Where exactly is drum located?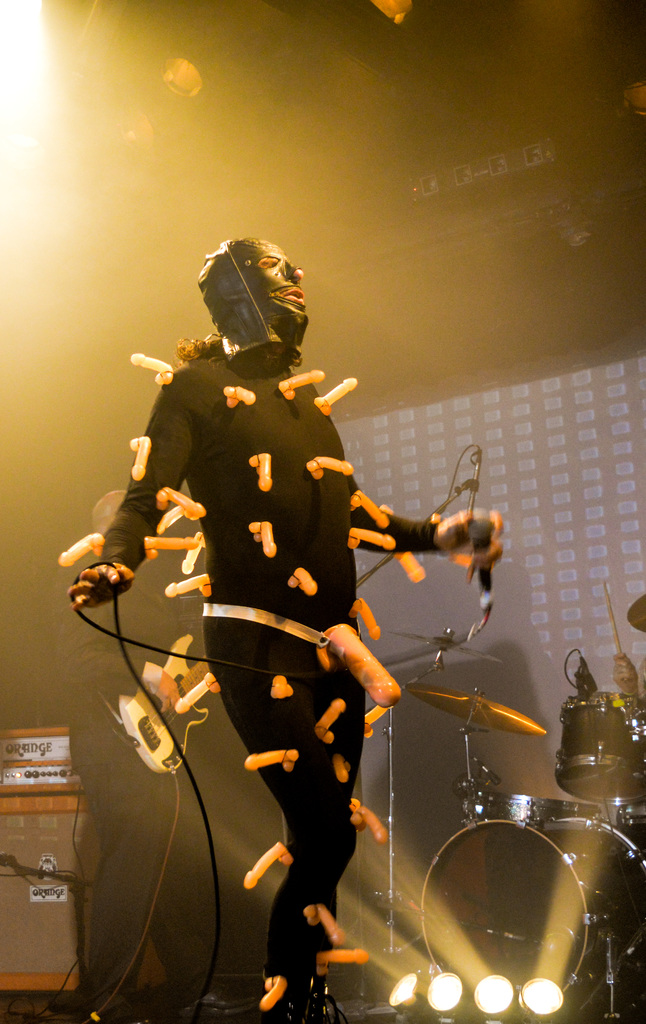
Its bounding box is (558,689,645,806).
